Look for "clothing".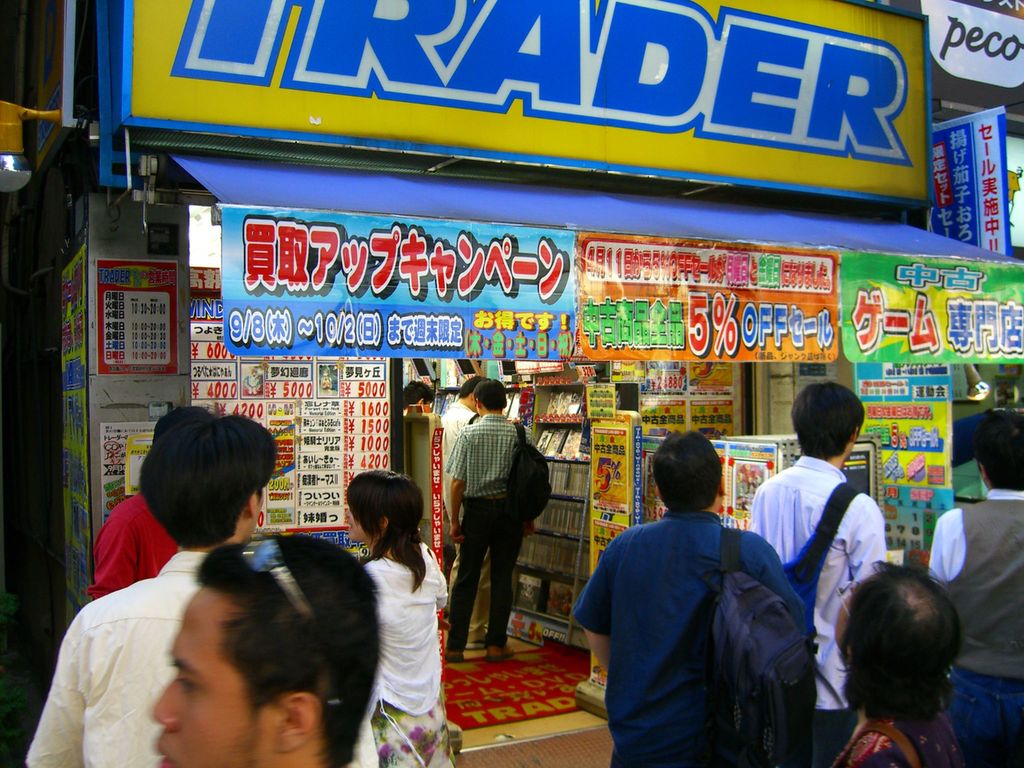
Found: l=239, t=372, r=263, b=392.
